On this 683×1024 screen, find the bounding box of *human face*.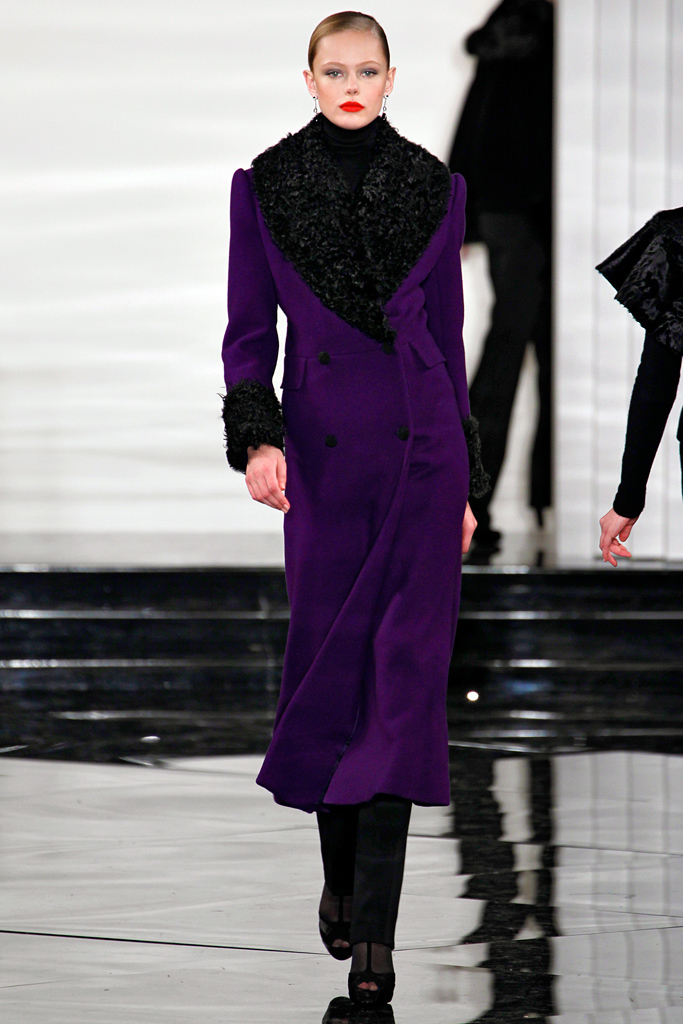
Bounding box: <bbox>315, 31, 386, 129</bbox>.
